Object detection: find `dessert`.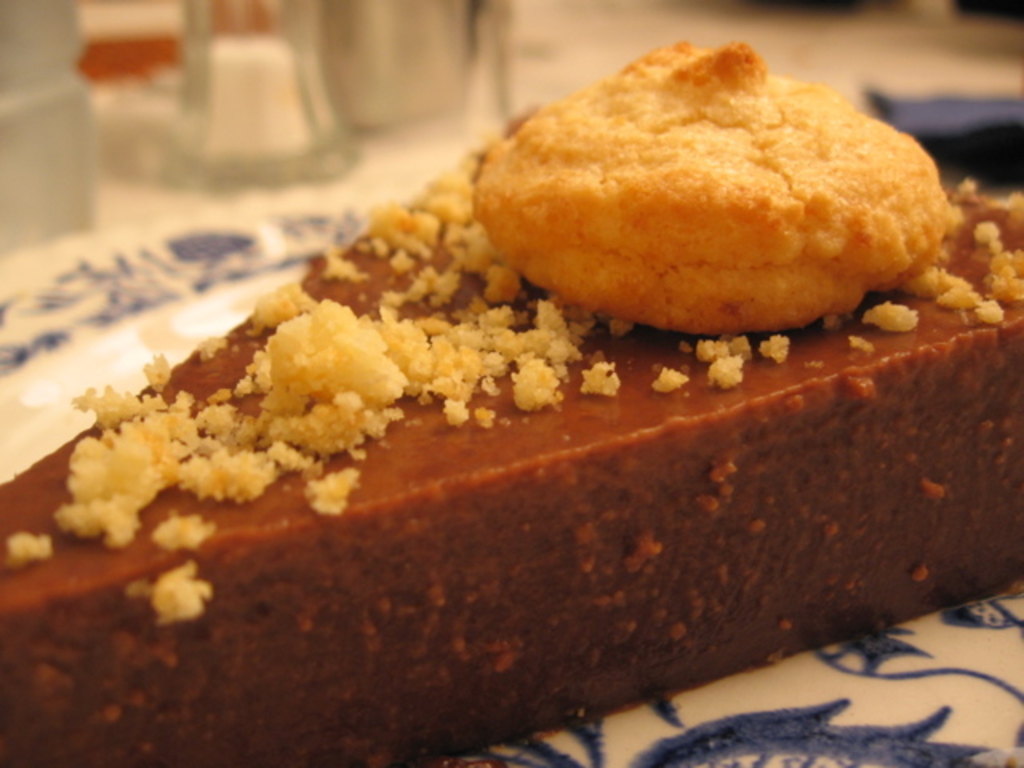
(61, 133, 1018, 747).
